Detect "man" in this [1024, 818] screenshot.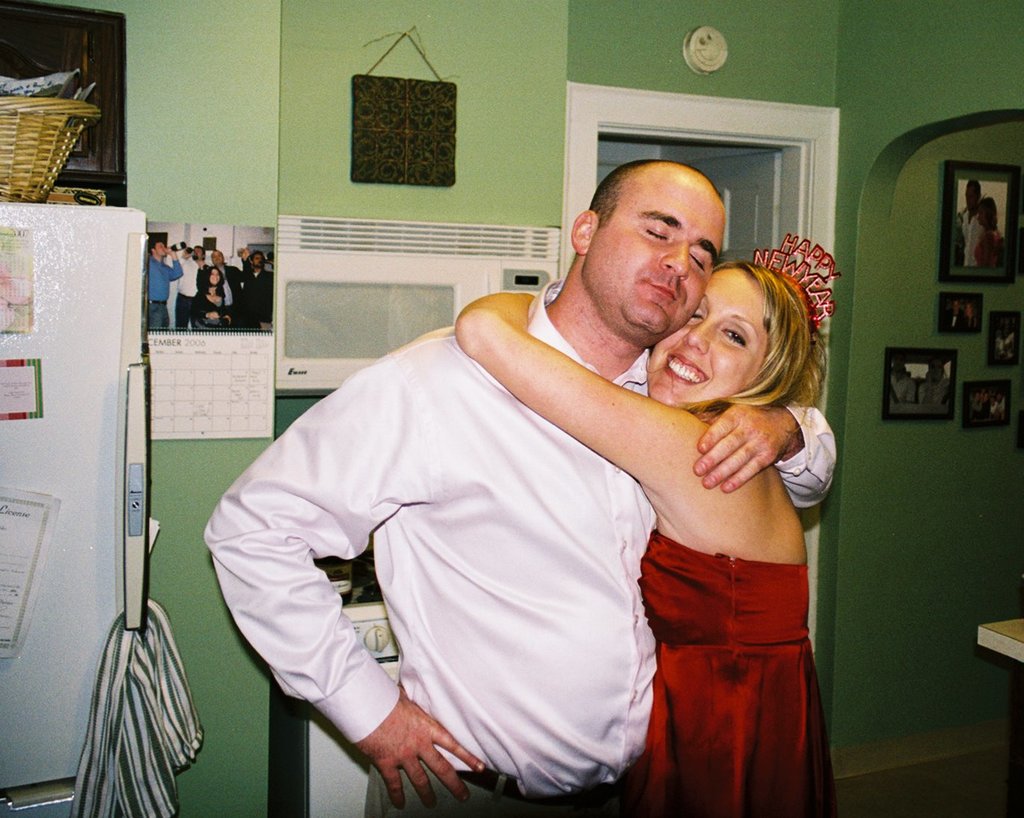
Detection: 960,179,984,268.
